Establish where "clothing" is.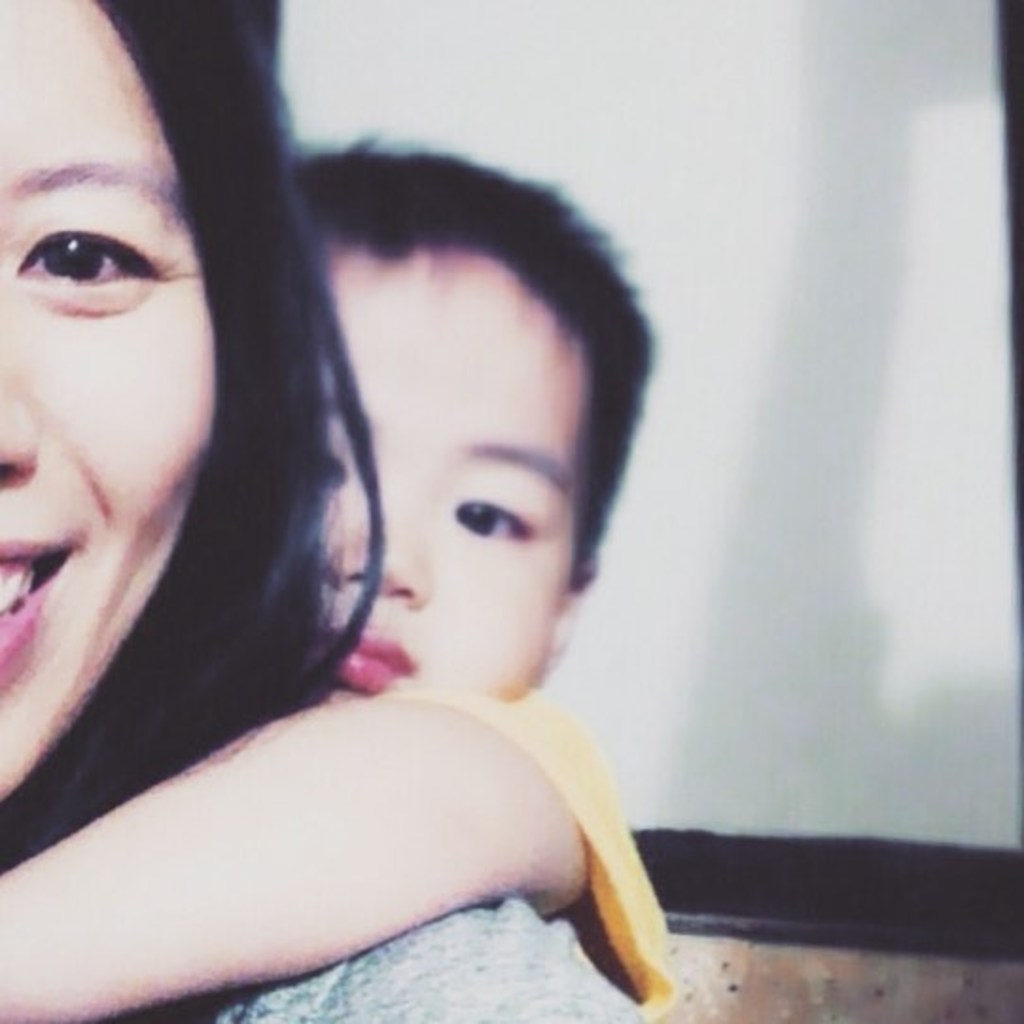
Established at pyautogui.locateOnScreen(210, 901, 651, 1022).
